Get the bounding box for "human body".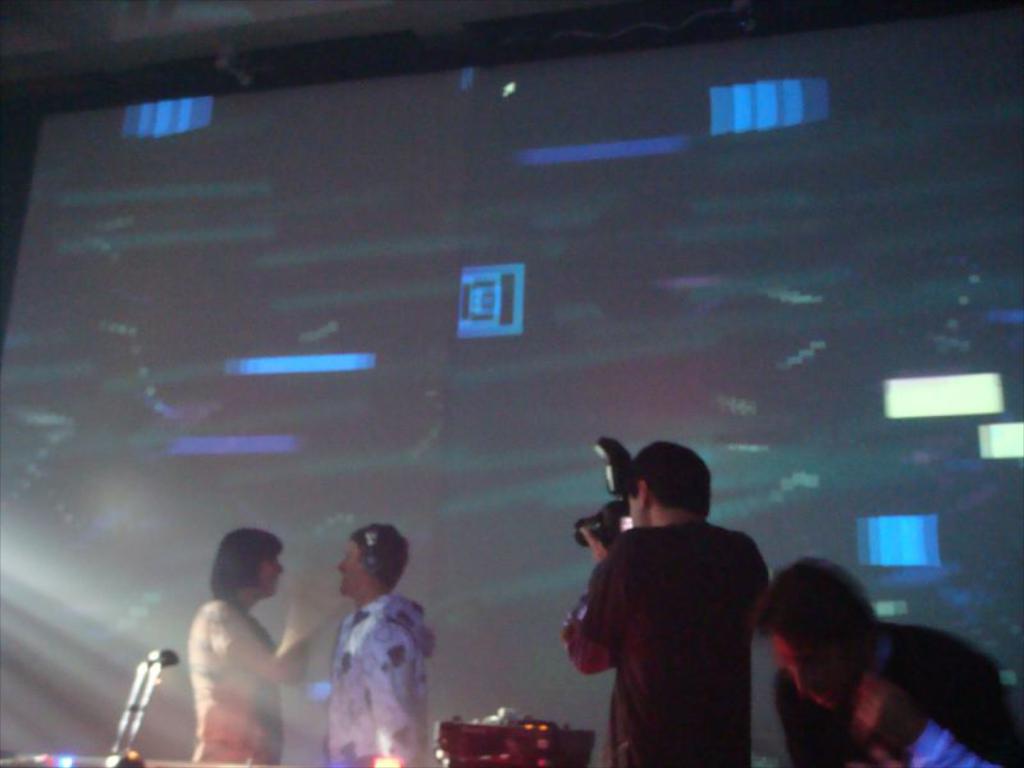
(328, 525, 436, 767).
